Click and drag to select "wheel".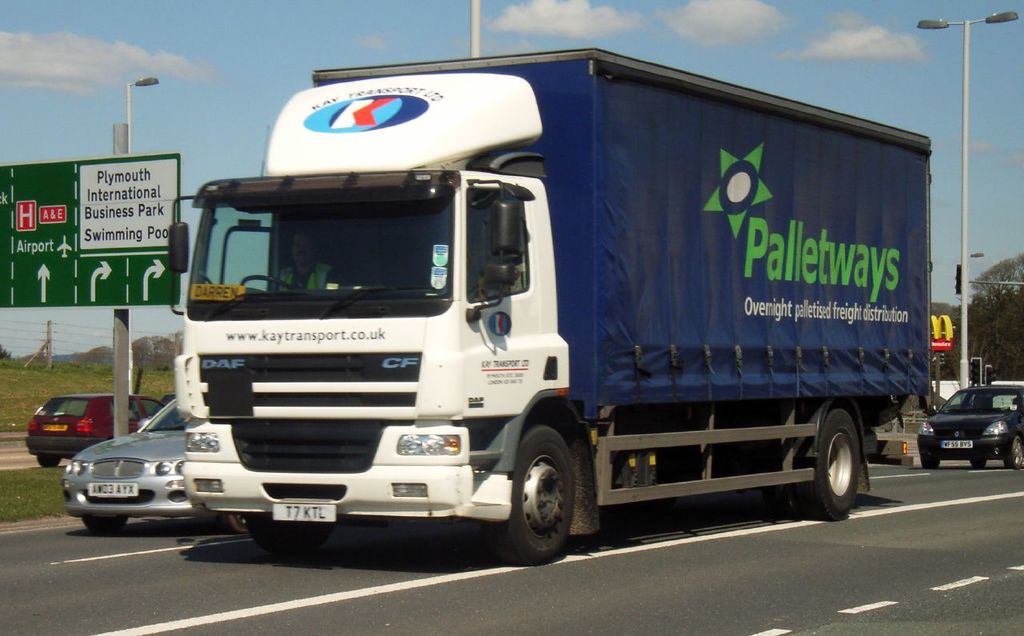
Selection: <bbox>84, 516, 130, 534</bbox>.
